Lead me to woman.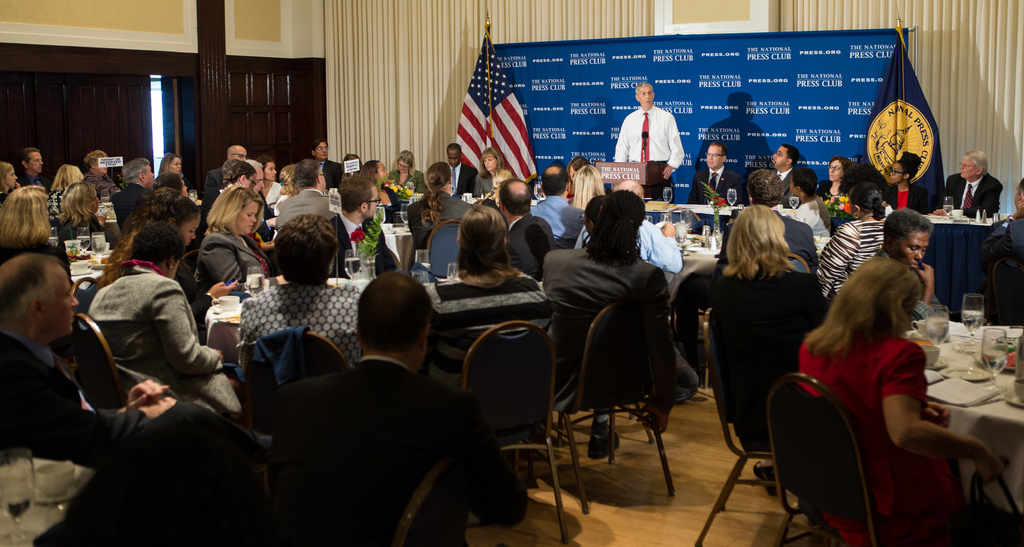
Lead to {"x1": 310, "y1": 137, "x2": 345, "y2": 195}.
